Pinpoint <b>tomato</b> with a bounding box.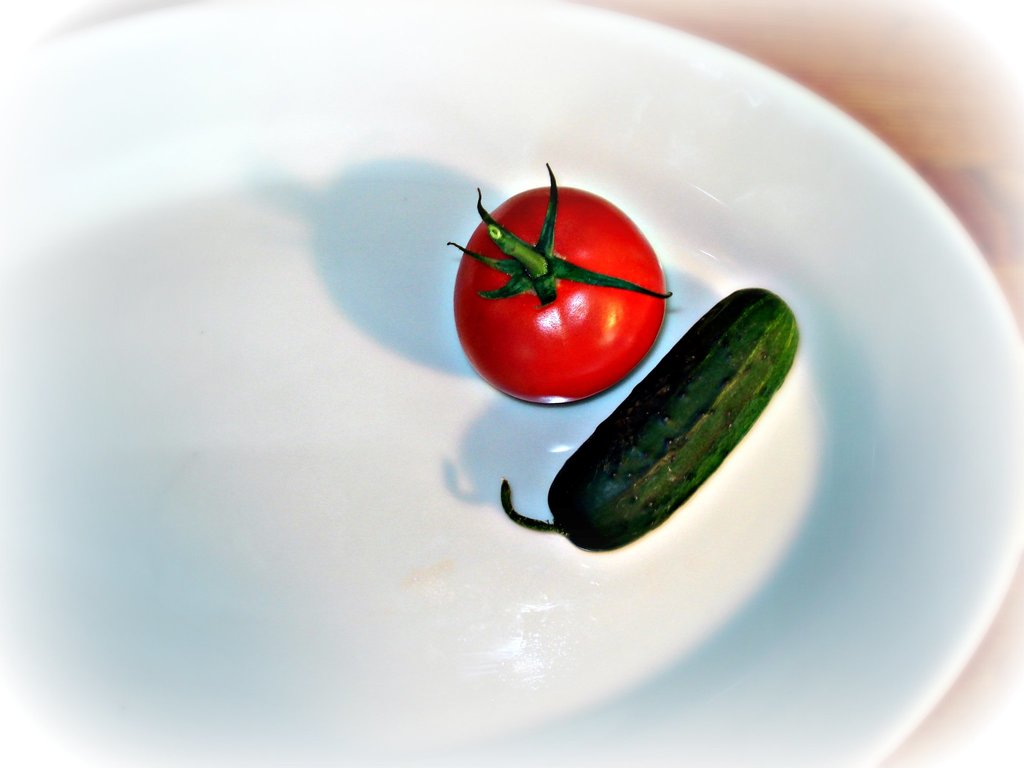
446,169,668,416.
